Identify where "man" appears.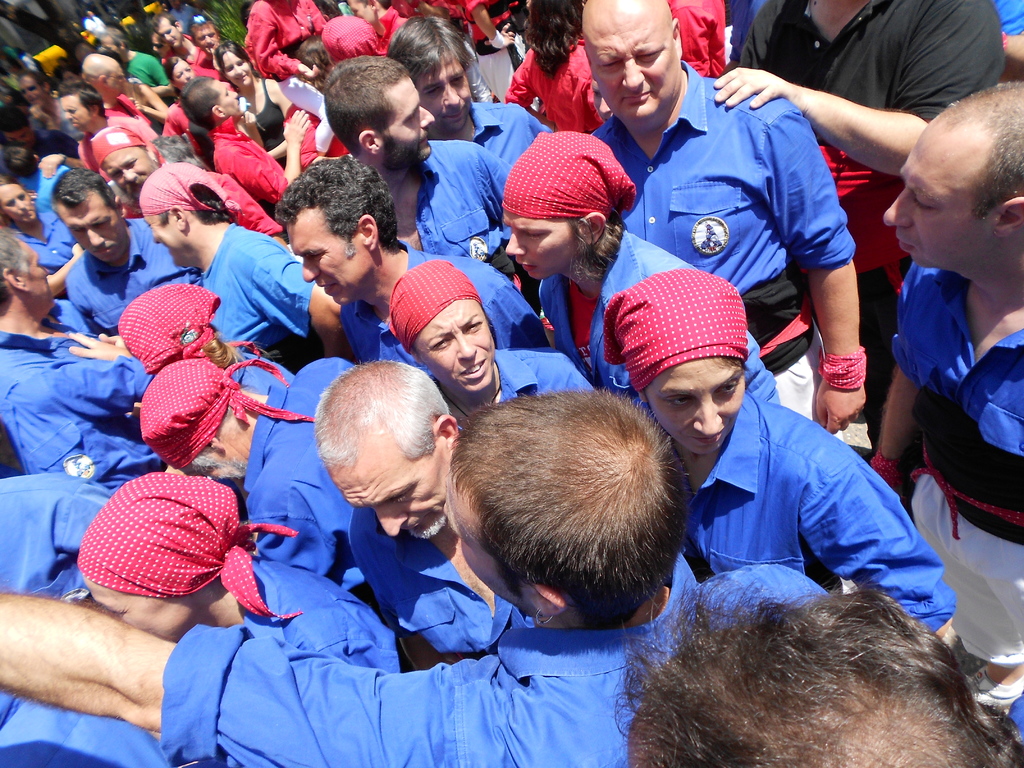
Appears at bbox=[705, 0, 1007, 466].
